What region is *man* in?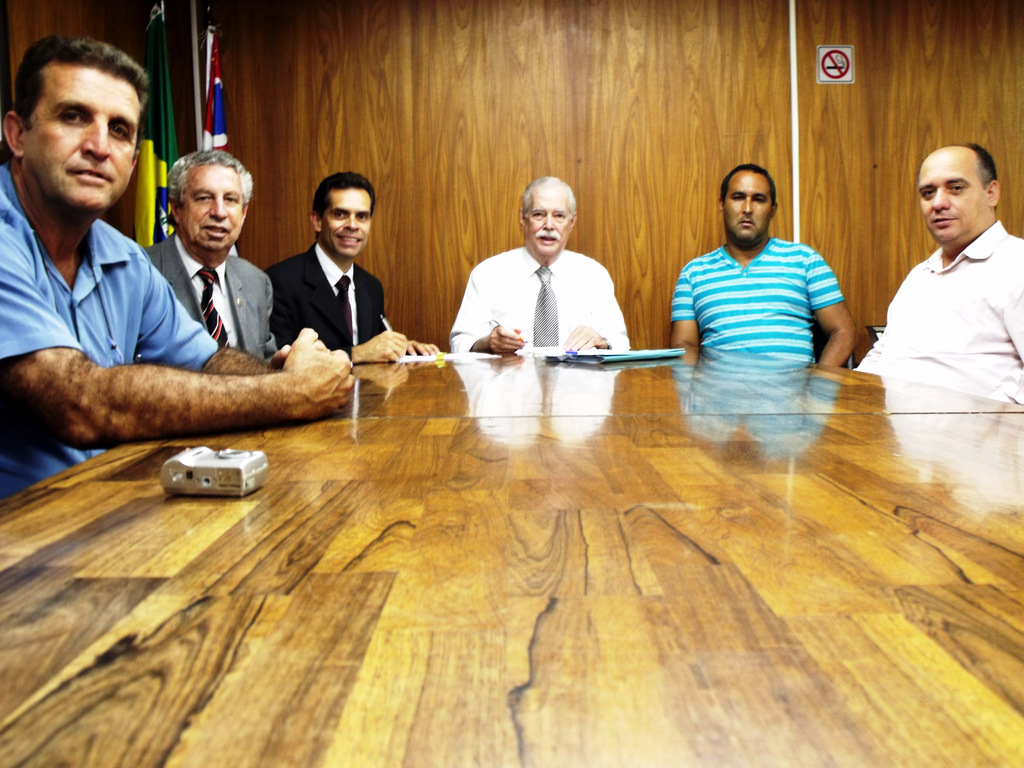
x1=851 y1=145 x2=1023 y2=408.
